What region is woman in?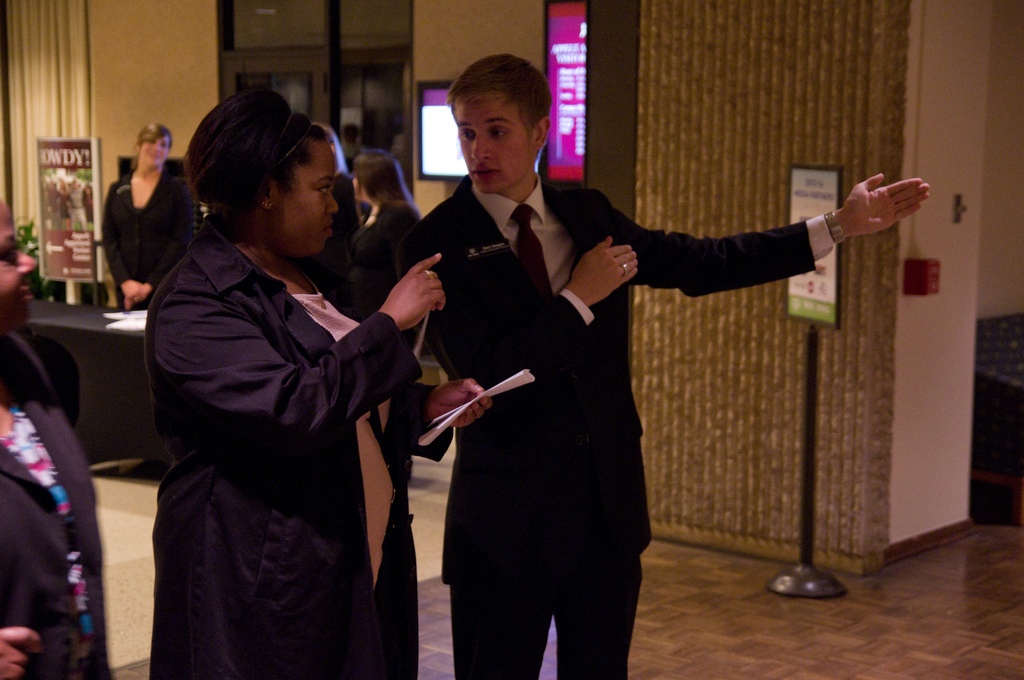
(147,83,495,679).
